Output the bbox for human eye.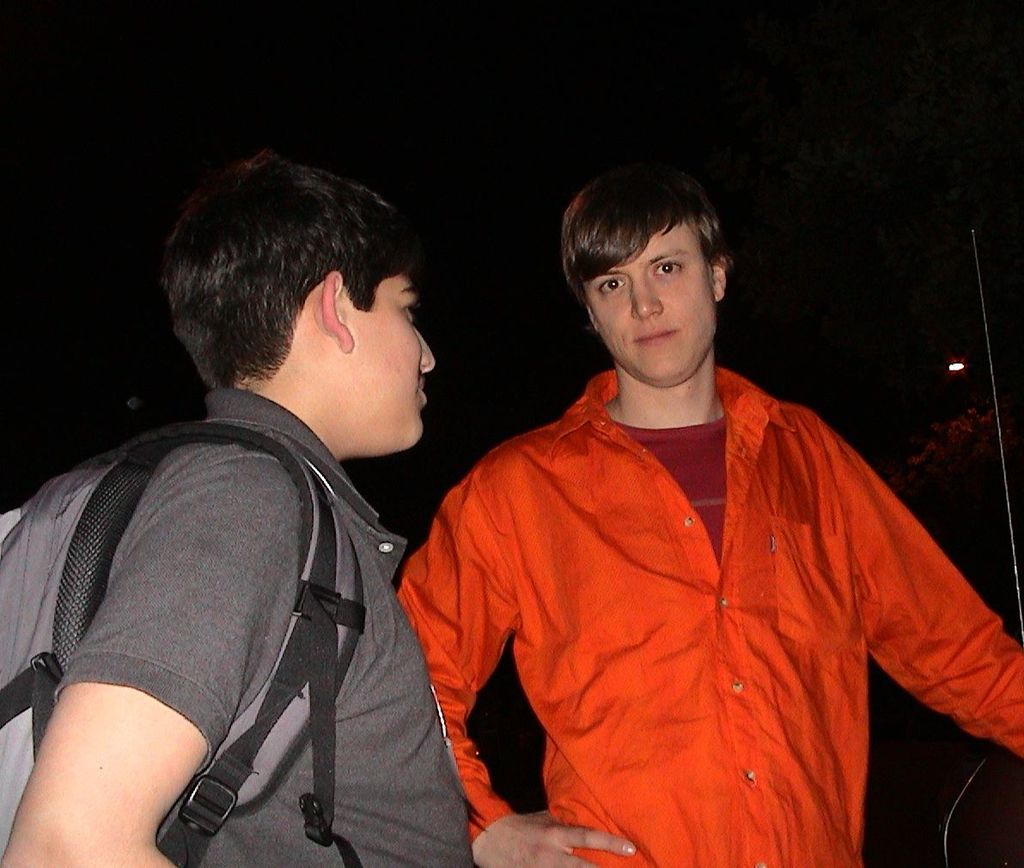
404/294/414/321.
